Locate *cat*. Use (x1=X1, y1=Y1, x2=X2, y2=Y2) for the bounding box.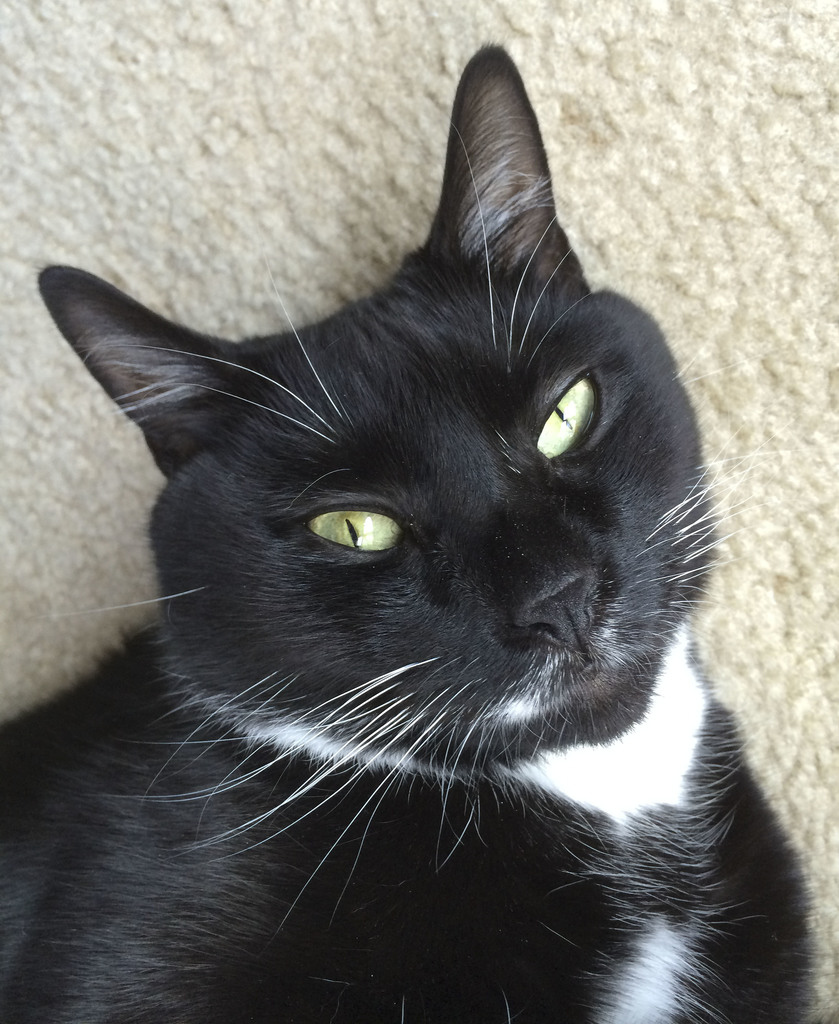
(x1=0, y1=35, x2=831, y2=1023).
